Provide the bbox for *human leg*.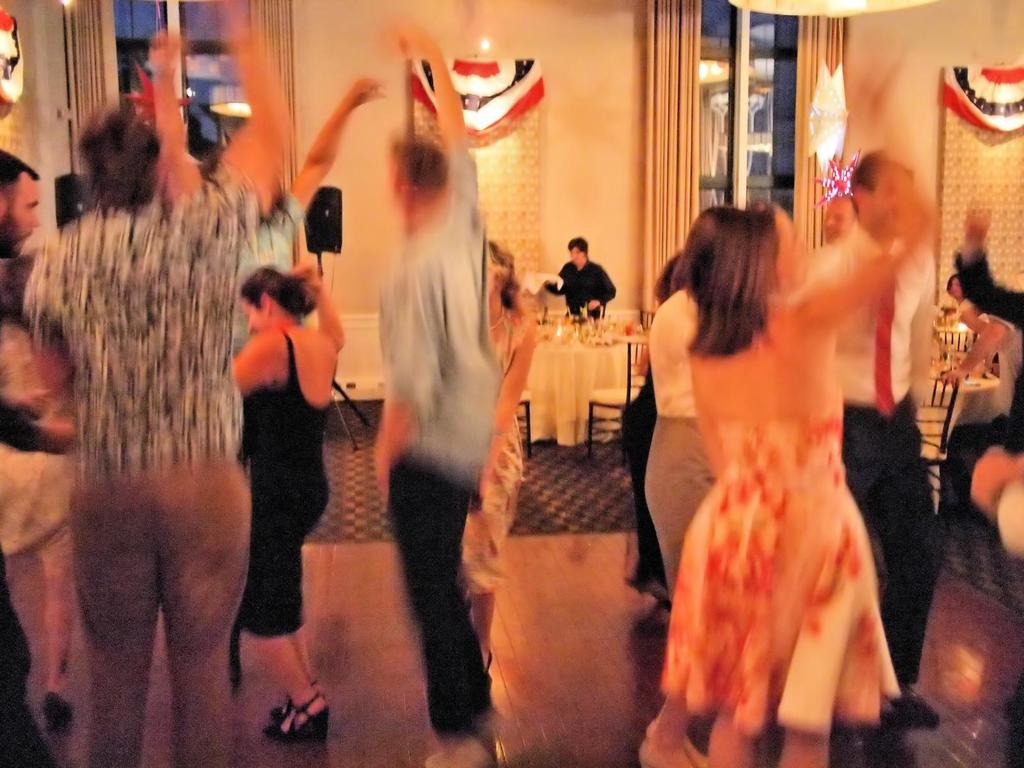
(38, 554, 67, 740).
